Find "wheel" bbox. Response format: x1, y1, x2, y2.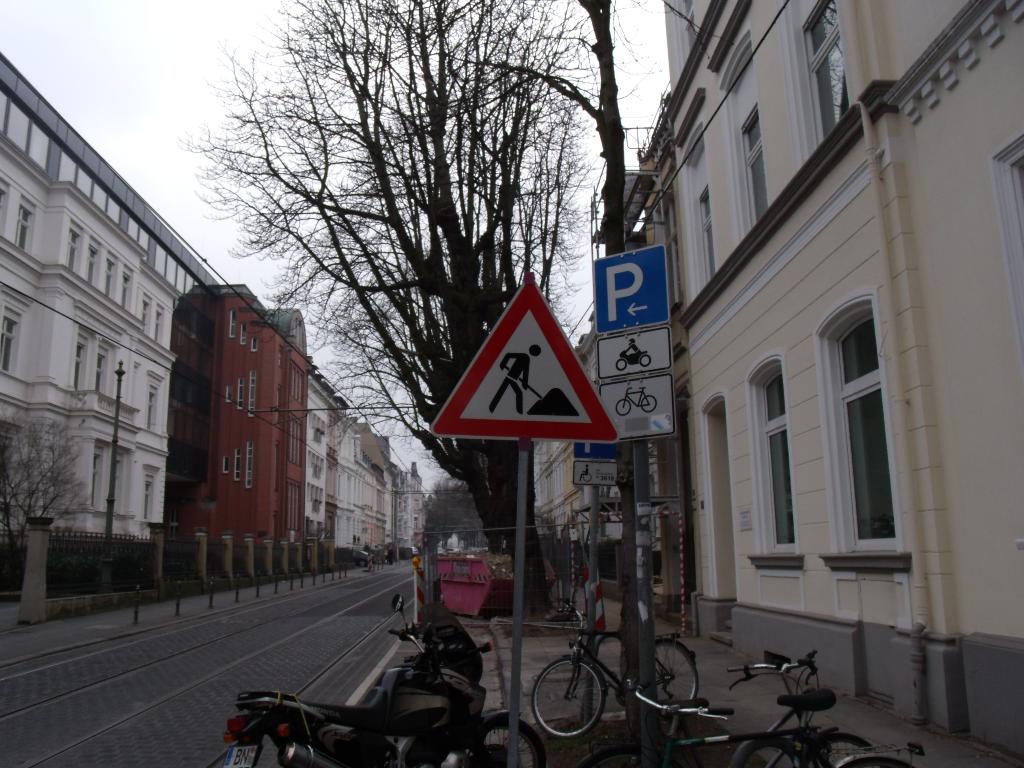
526, 655, 603, 735.
